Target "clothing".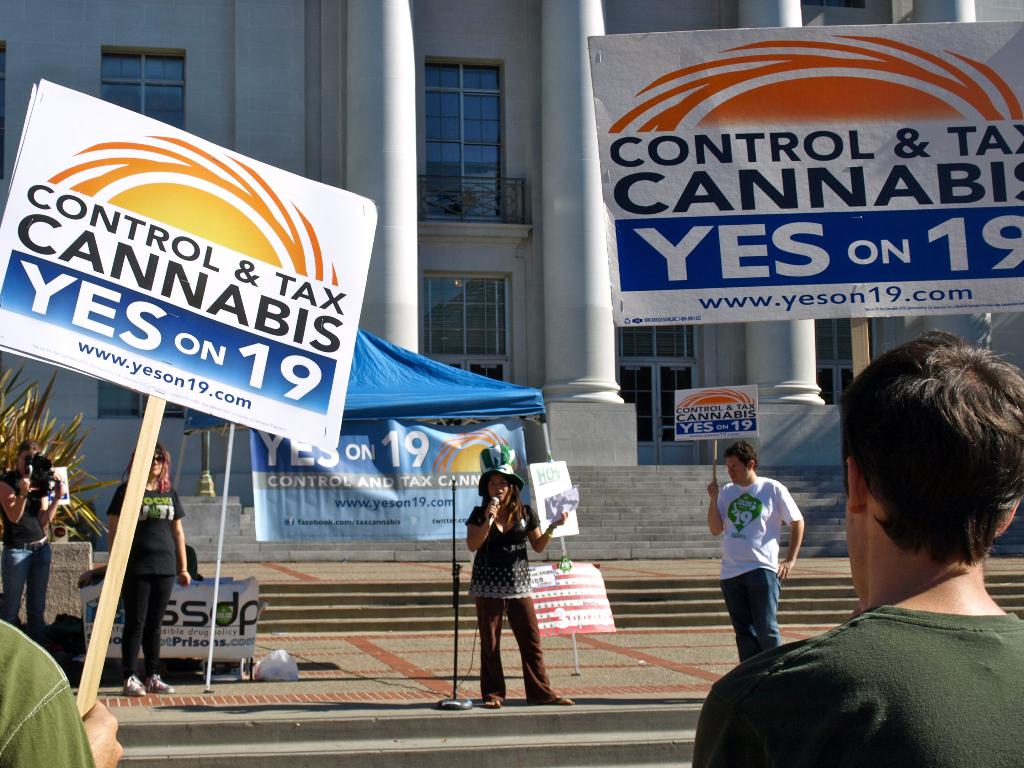
Target region: (462,492,553,690).
